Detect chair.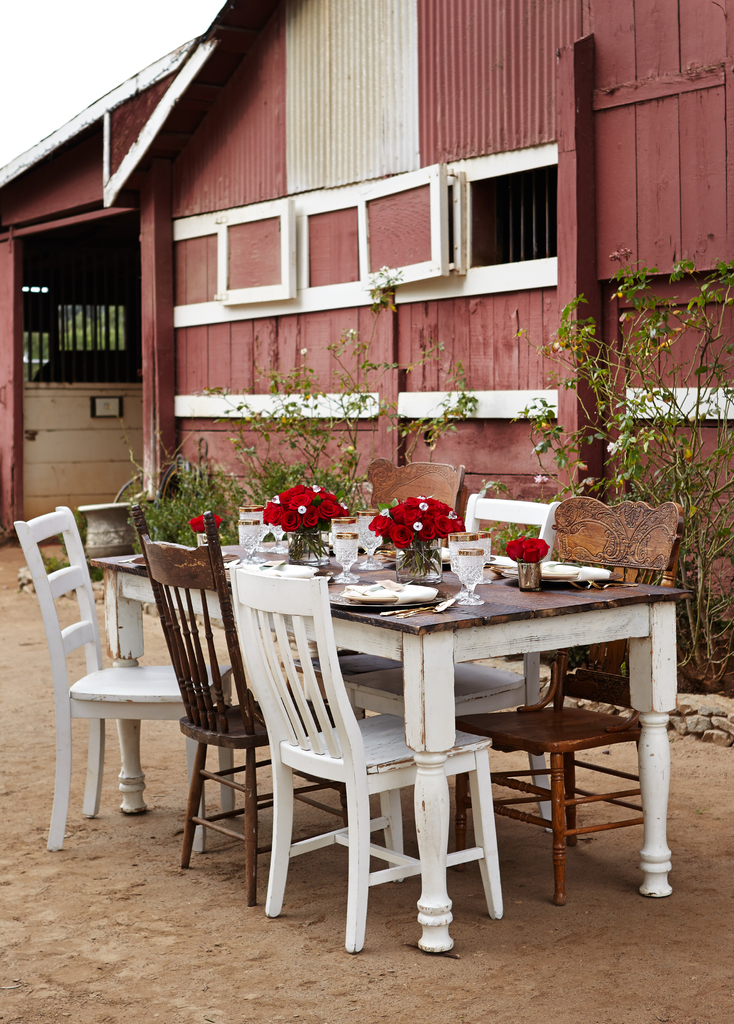
Detected at 126/504/368/910.
